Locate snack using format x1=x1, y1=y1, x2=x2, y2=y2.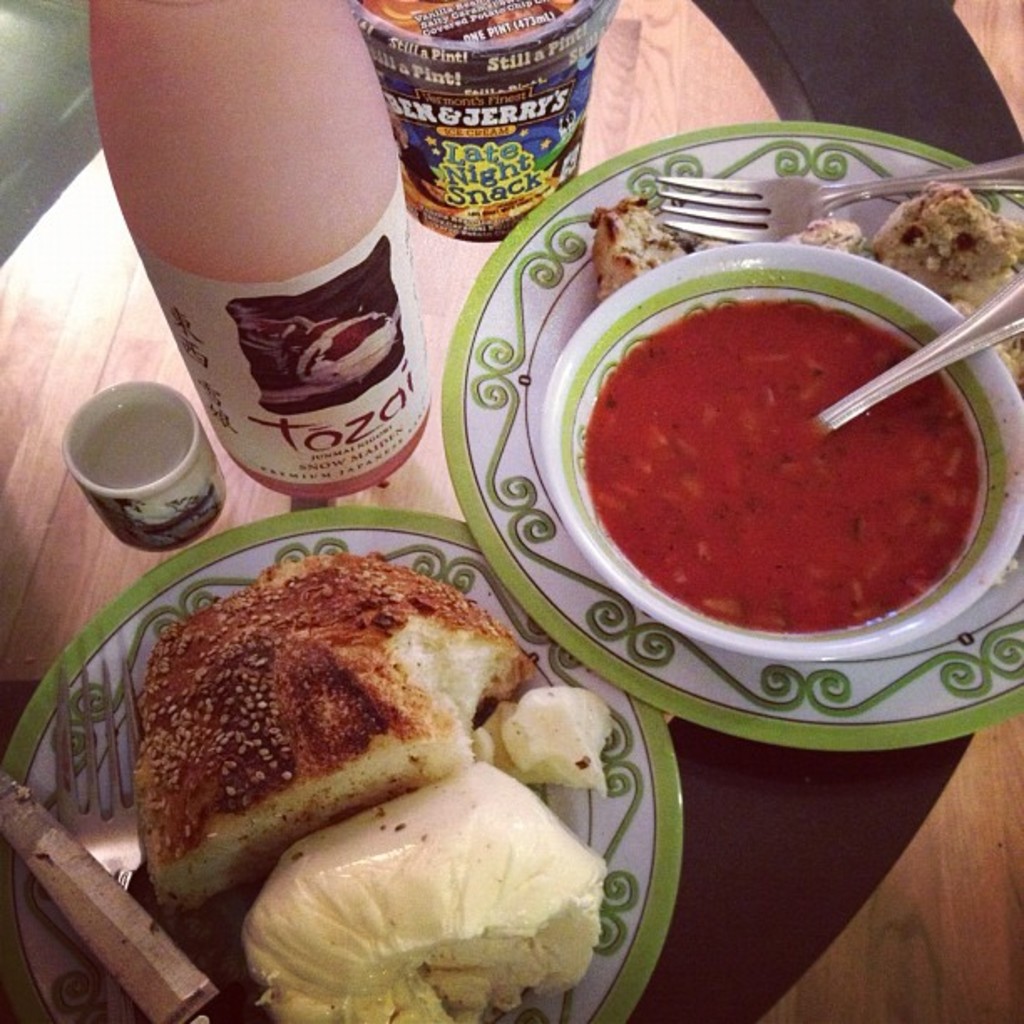
x1=589, y1=202, x2=674, y2=313.
